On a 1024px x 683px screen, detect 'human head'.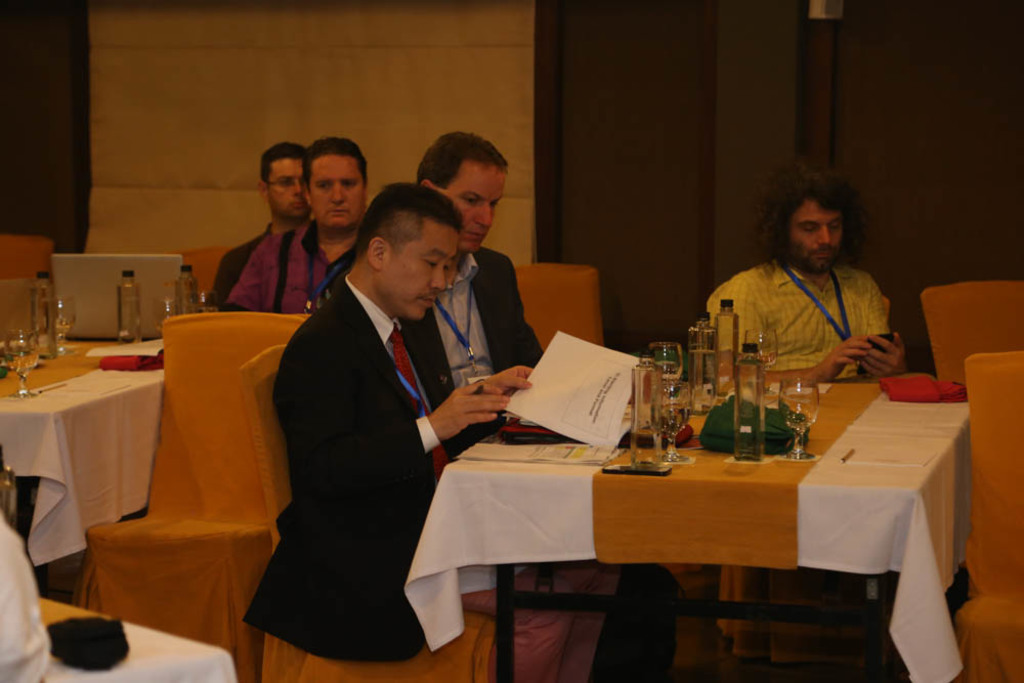
(left=256, top=140, right=311, bottom=218).
